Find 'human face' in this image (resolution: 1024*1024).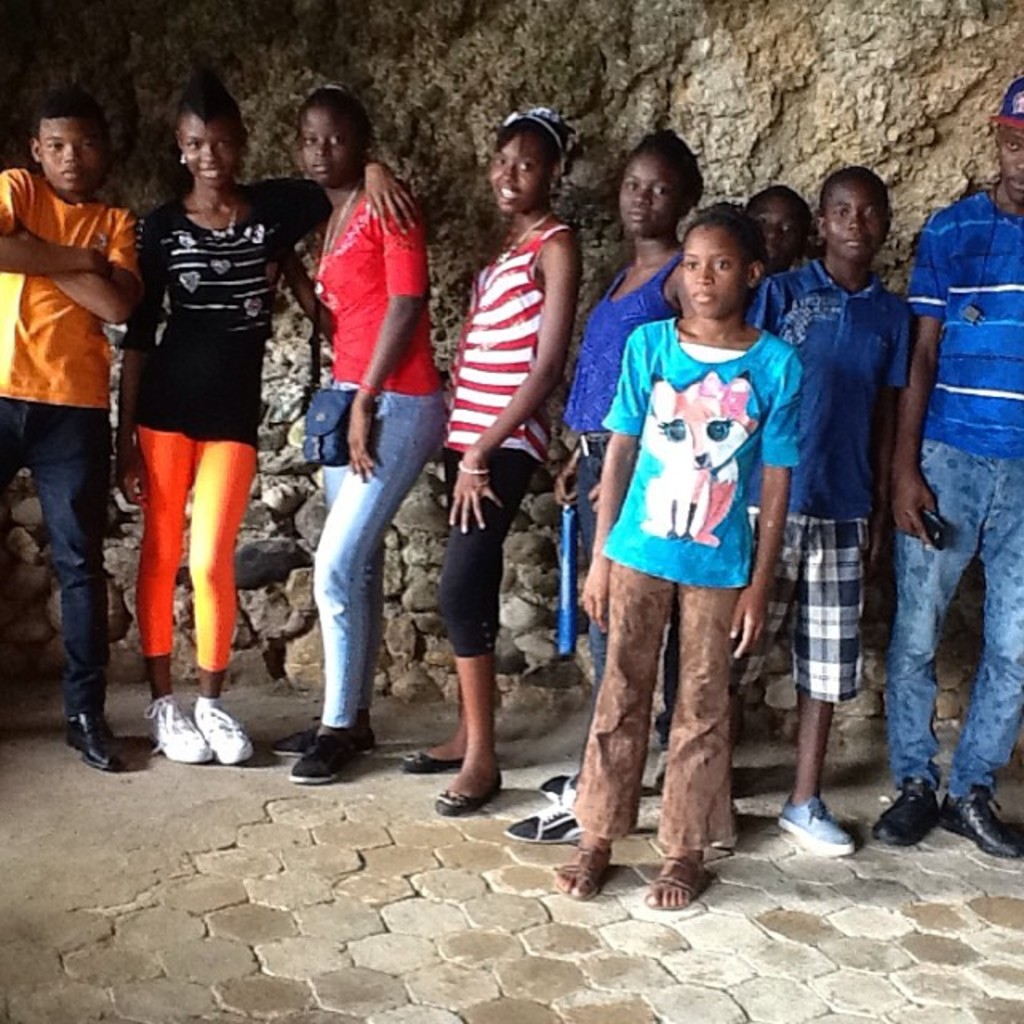
Rect(486, 128, 552, 218).
